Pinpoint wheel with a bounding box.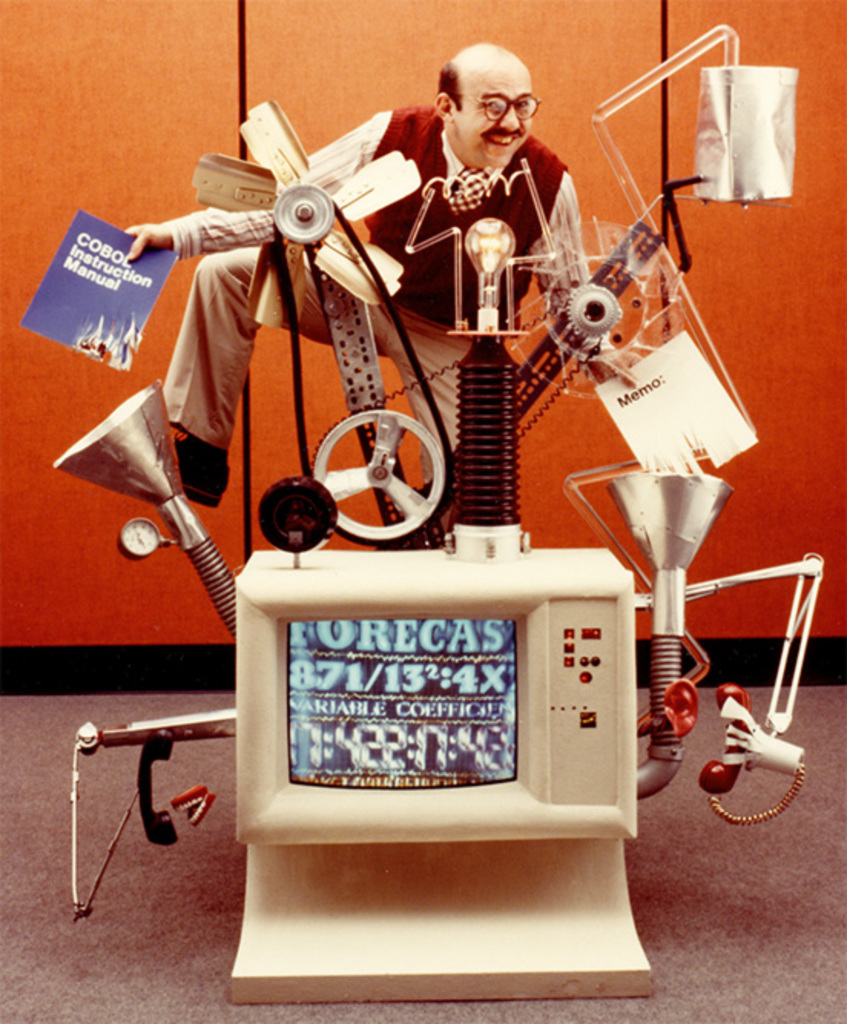
(left=315, top=405, right=454, bottom=524).
